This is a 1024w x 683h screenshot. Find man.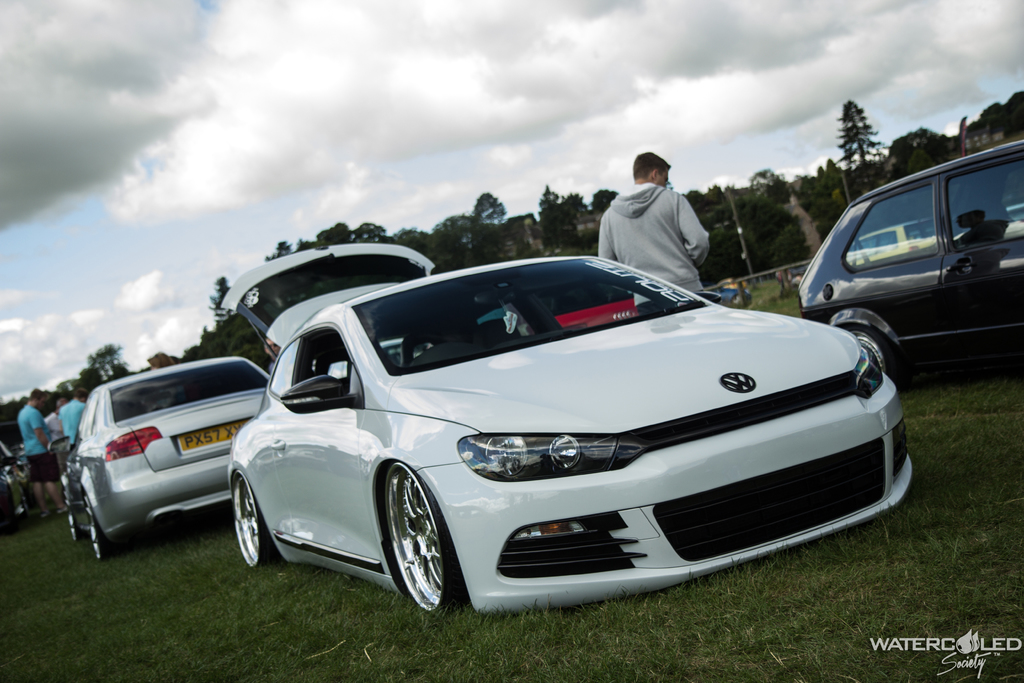
Bounding box: crop(19, 388, 66, 518).
